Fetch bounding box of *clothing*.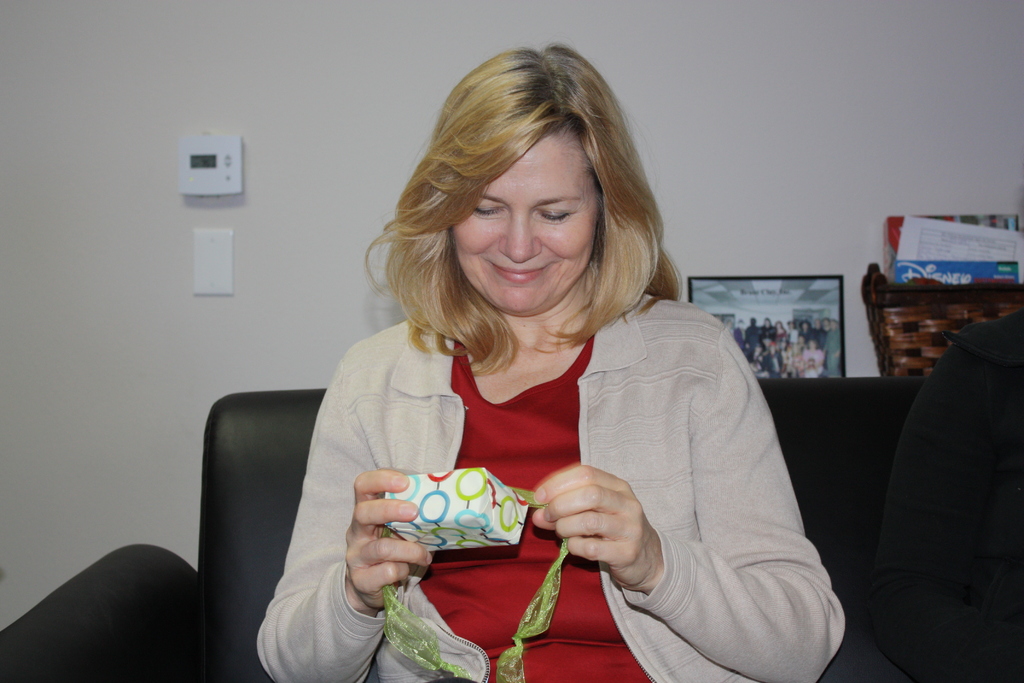
Bbox: l=252, t=249, r=842, b=682.
